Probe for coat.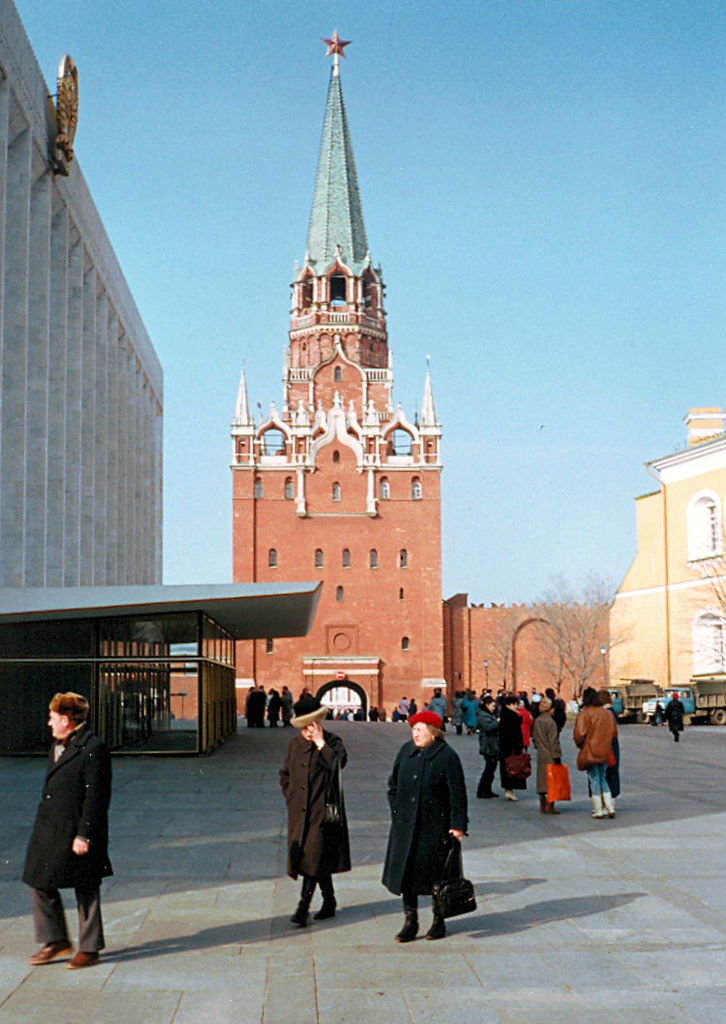
Probe result: detection(529, 714, 559, 793).
